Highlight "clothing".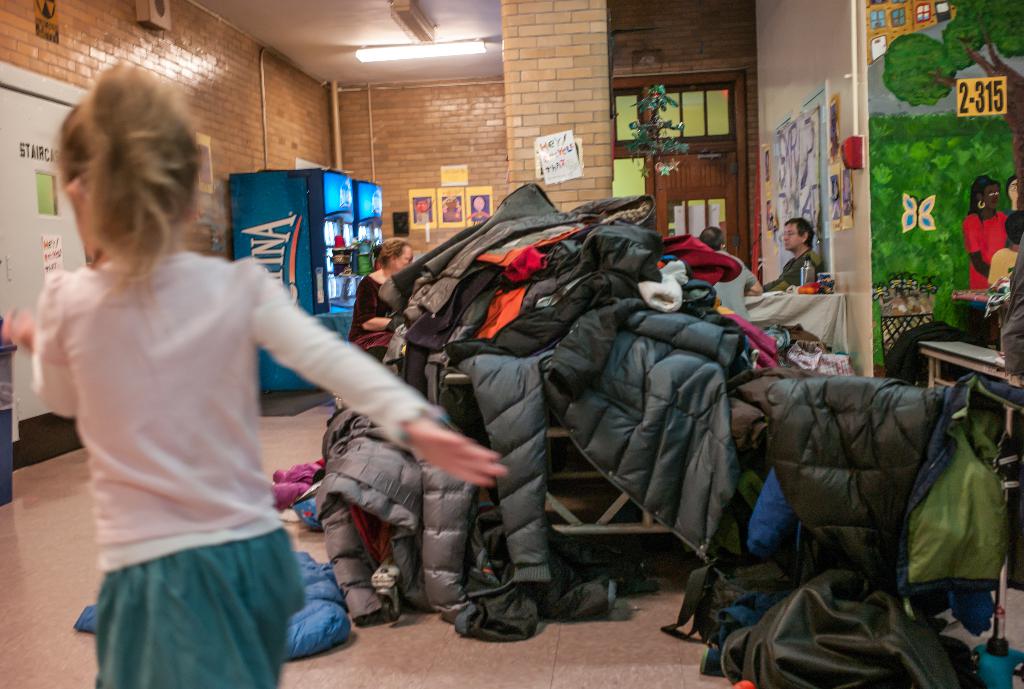
Highlighted region: BBox(963, 209, 1009, 289).
